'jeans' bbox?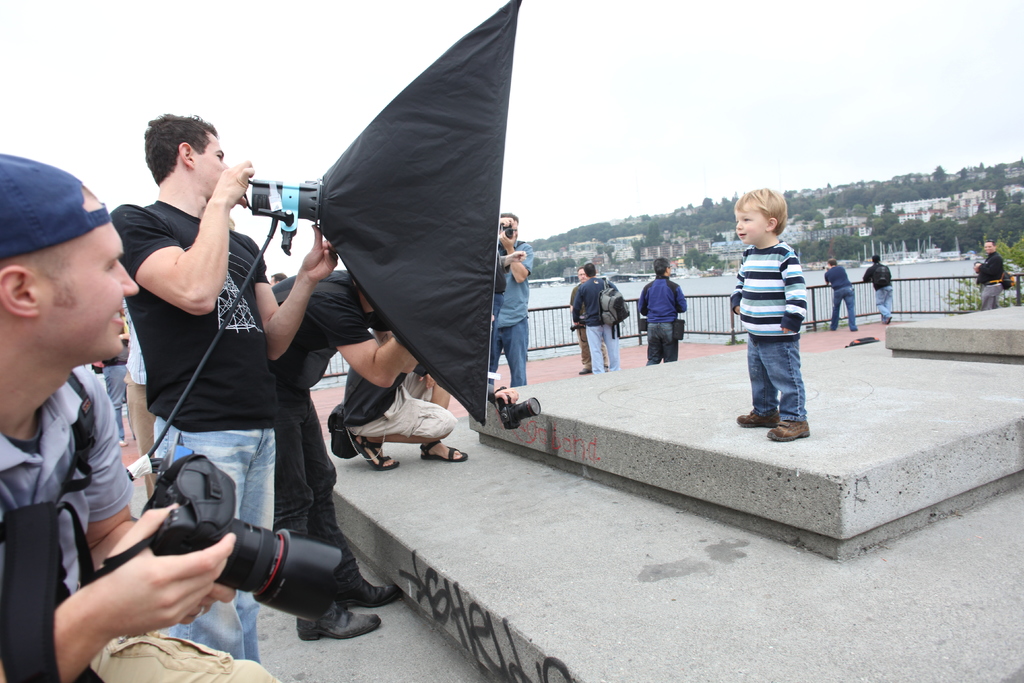
<region>751, 320, 820, 433</region>
